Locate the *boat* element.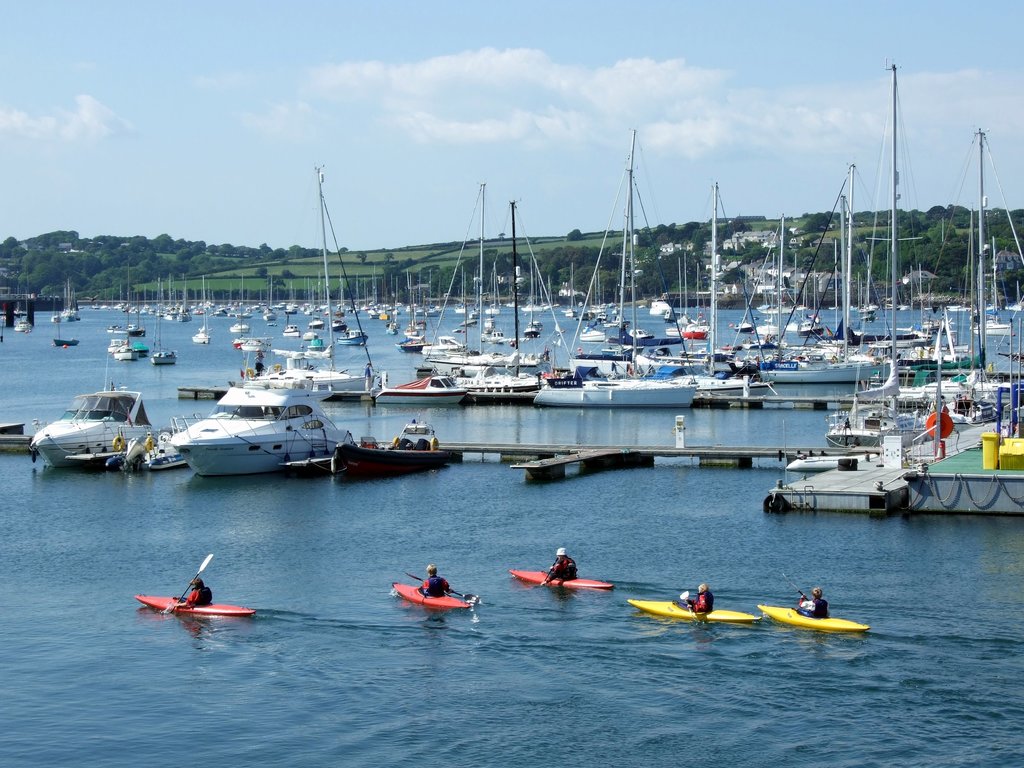
Element bbox: 392 584 473 605.
